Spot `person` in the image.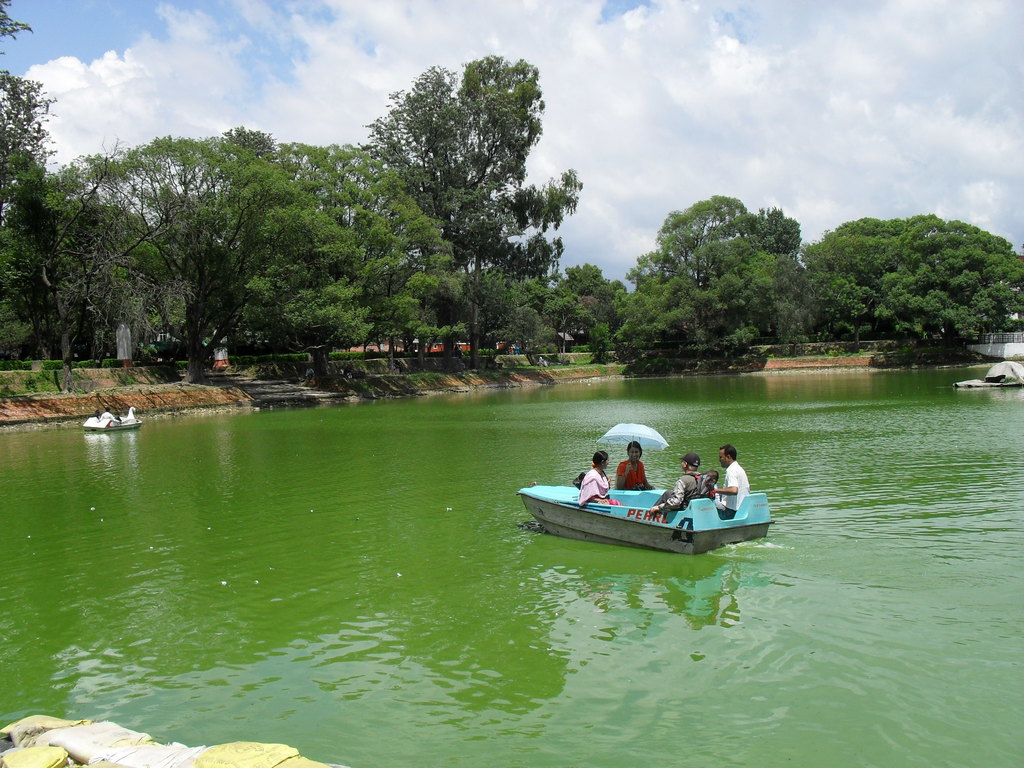
`person` found at <bbox>574, 452, 627, 508</bbox>.
